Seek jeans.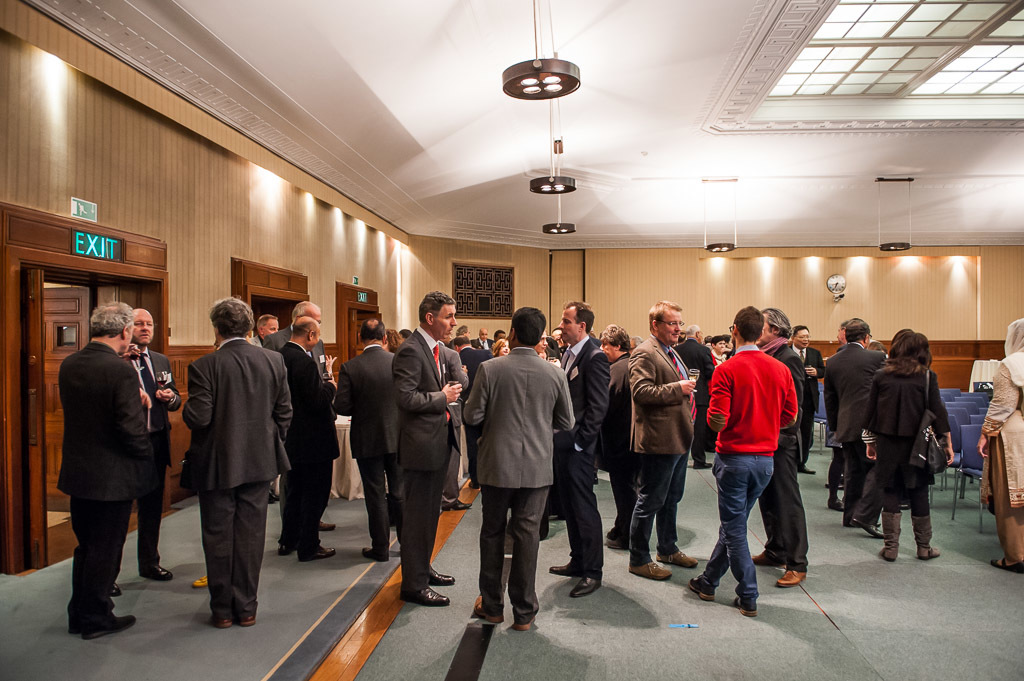
{"x1": 697, "y1": 453, "x2": 773, "y2": 599}.
